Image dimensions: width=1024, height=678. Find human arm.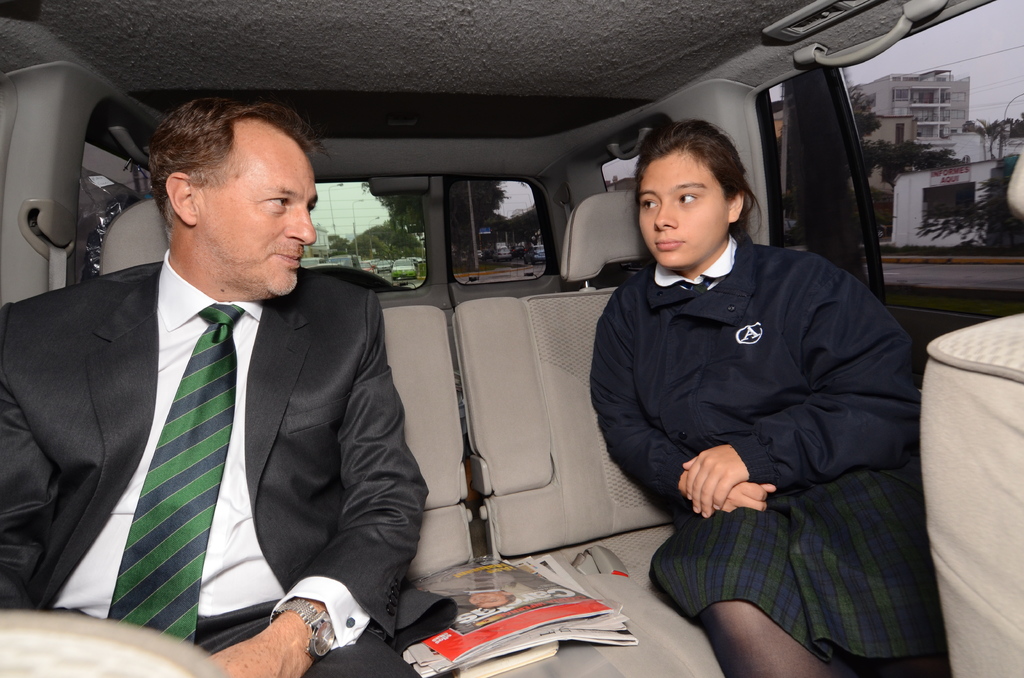
select_region(203, 287, 435, 677).
